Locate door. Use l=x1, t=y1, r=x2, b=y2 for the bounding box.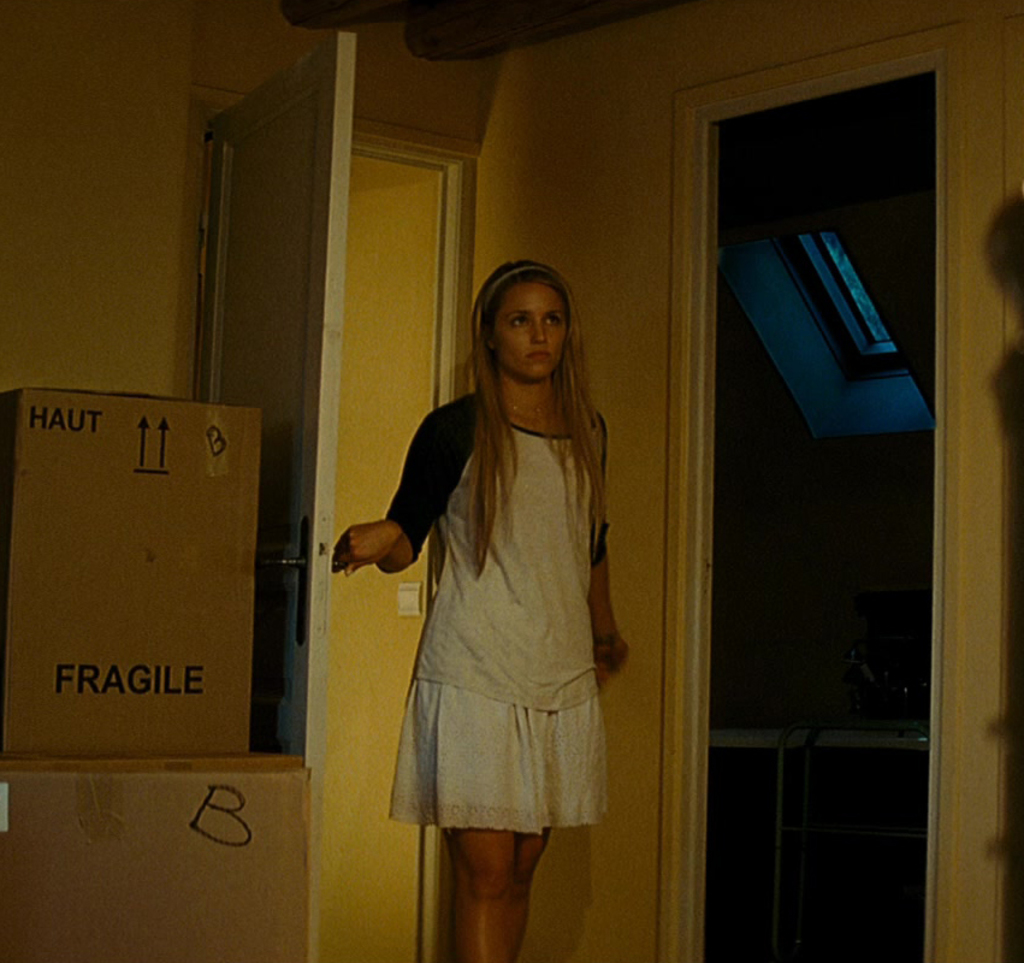
l=197, t=28, r=355, b=962.
